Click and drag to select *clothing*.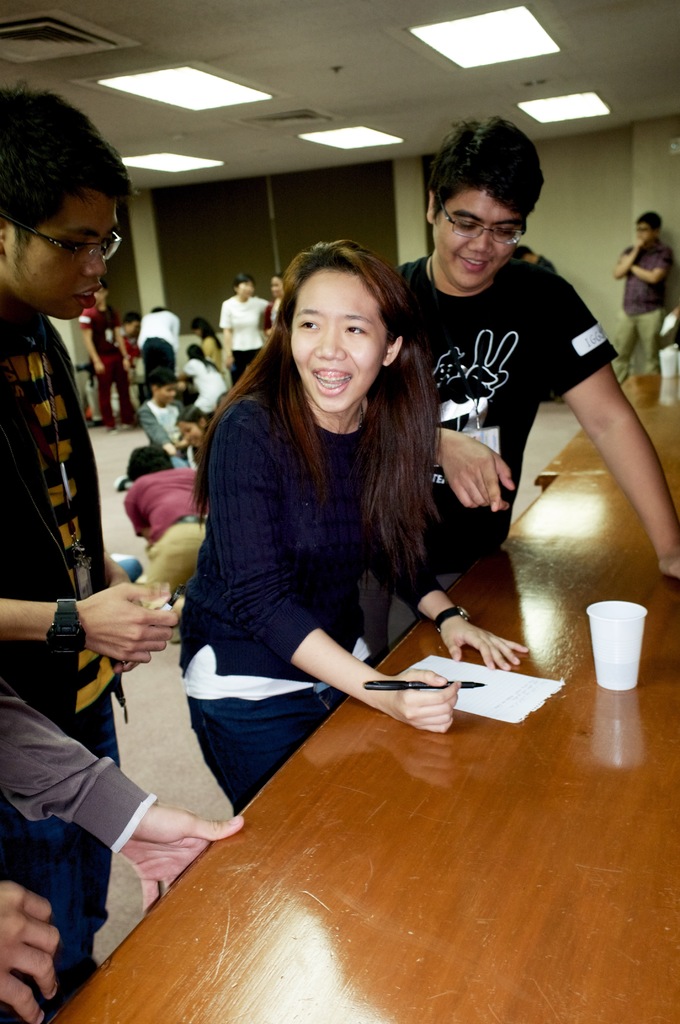
Selection: box(133, 396, 189, 466).
